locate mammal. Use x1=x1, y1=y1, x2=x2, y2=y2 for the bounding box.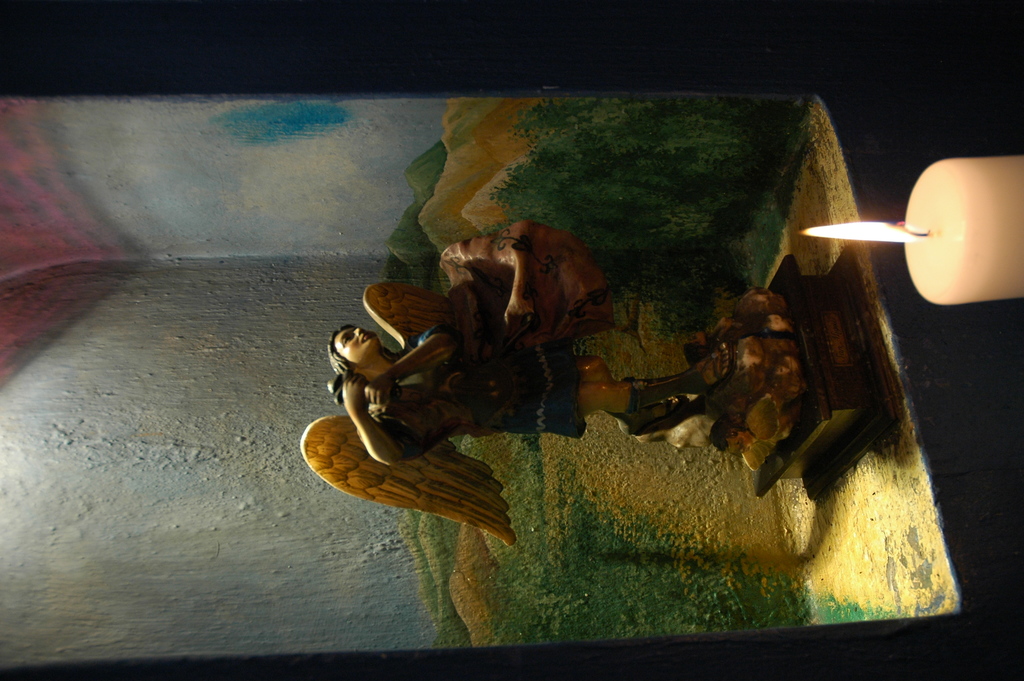
x1=327, y1=321, x2=732, y2=470.
